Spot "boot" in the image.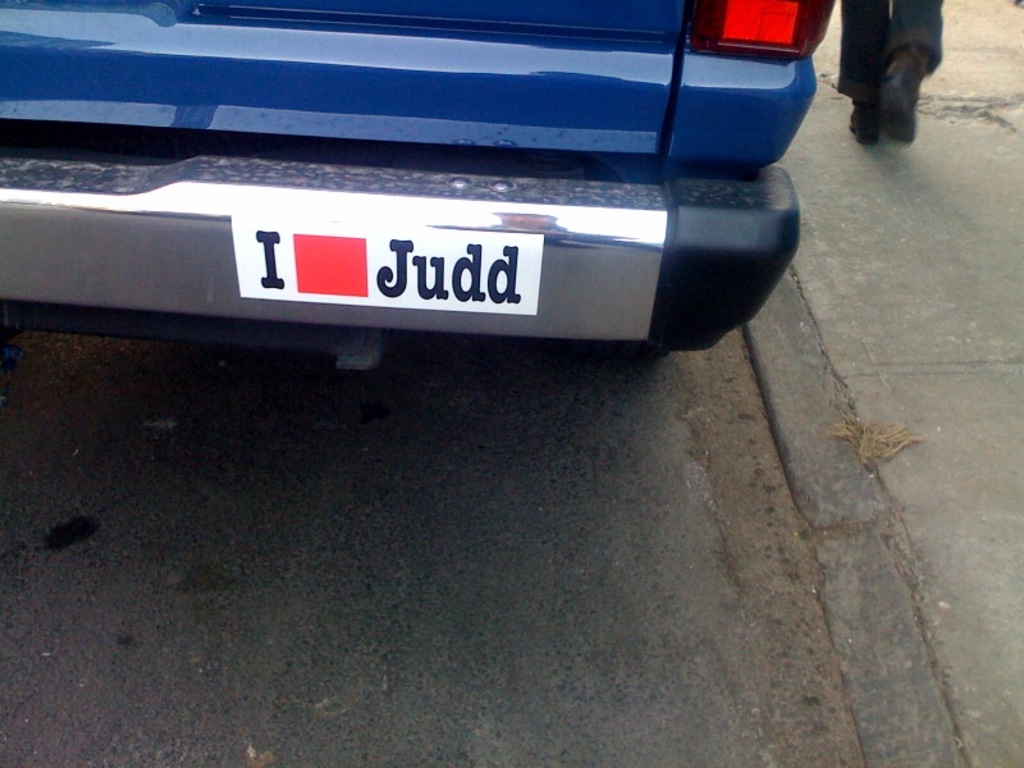
"boot" found at Rect(882, 50, 923, 142).
